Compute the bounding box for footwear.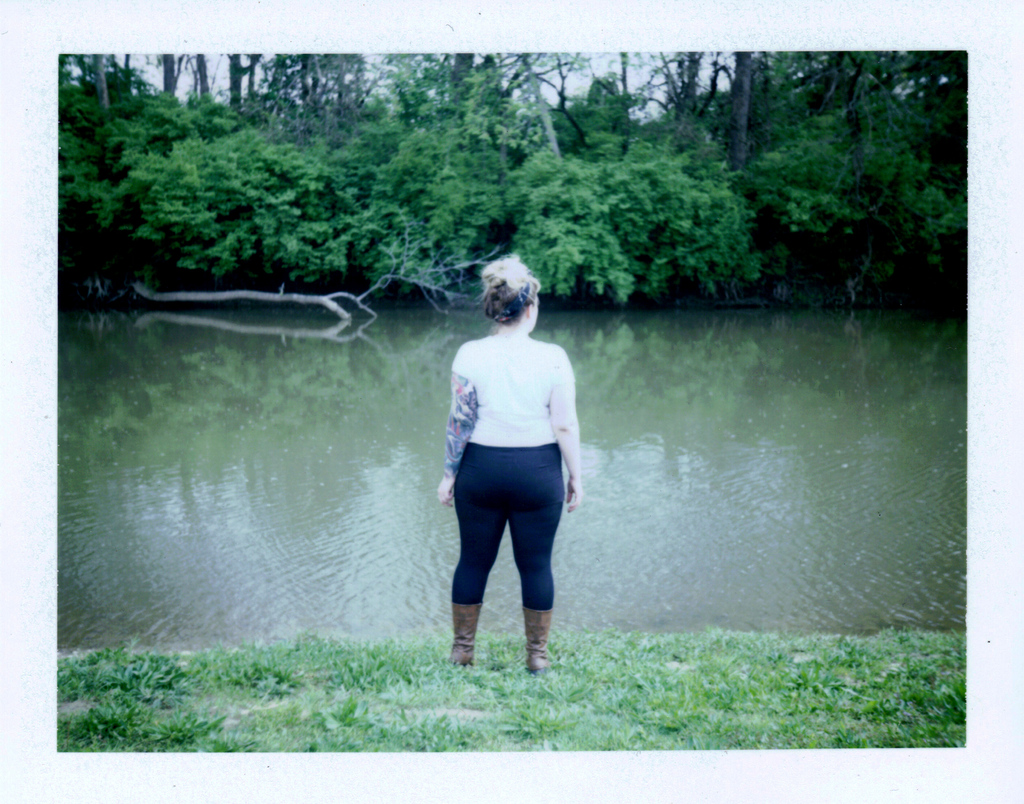
454, 606, 476, 664.
